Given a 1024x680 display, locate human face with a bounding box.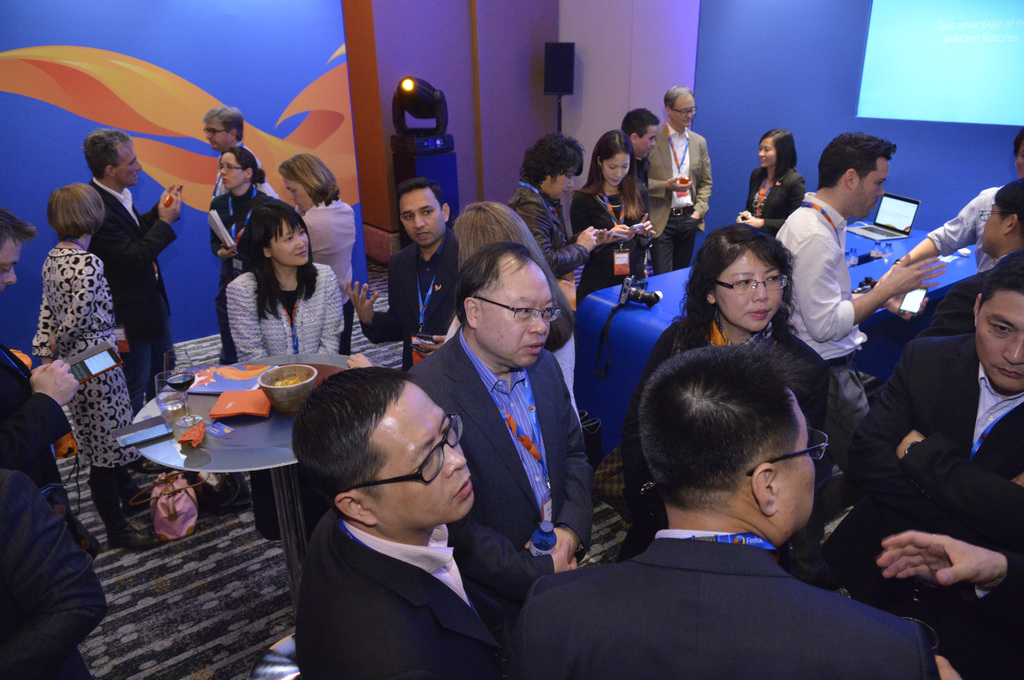
Located: rect(476, 264, 554, 369).
